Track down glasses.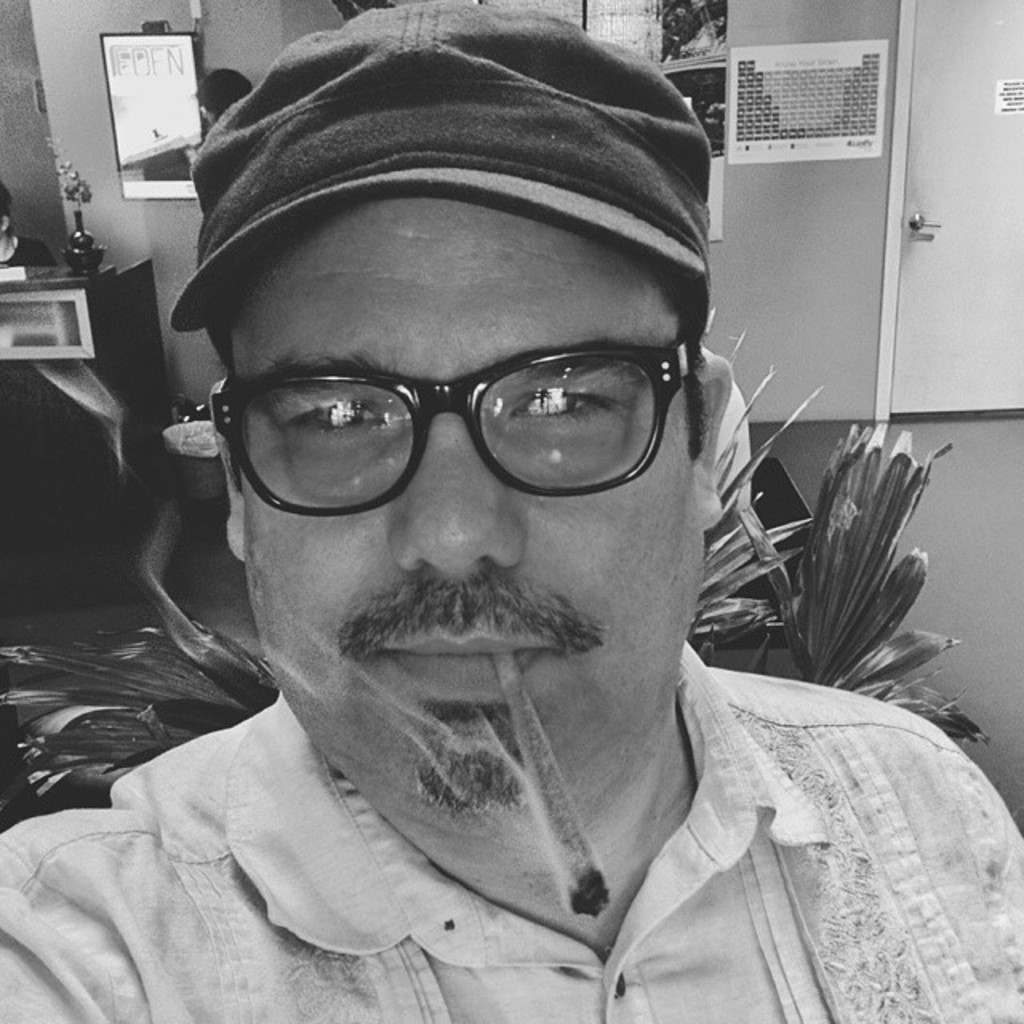
Tracked to 198:326:699:506.
